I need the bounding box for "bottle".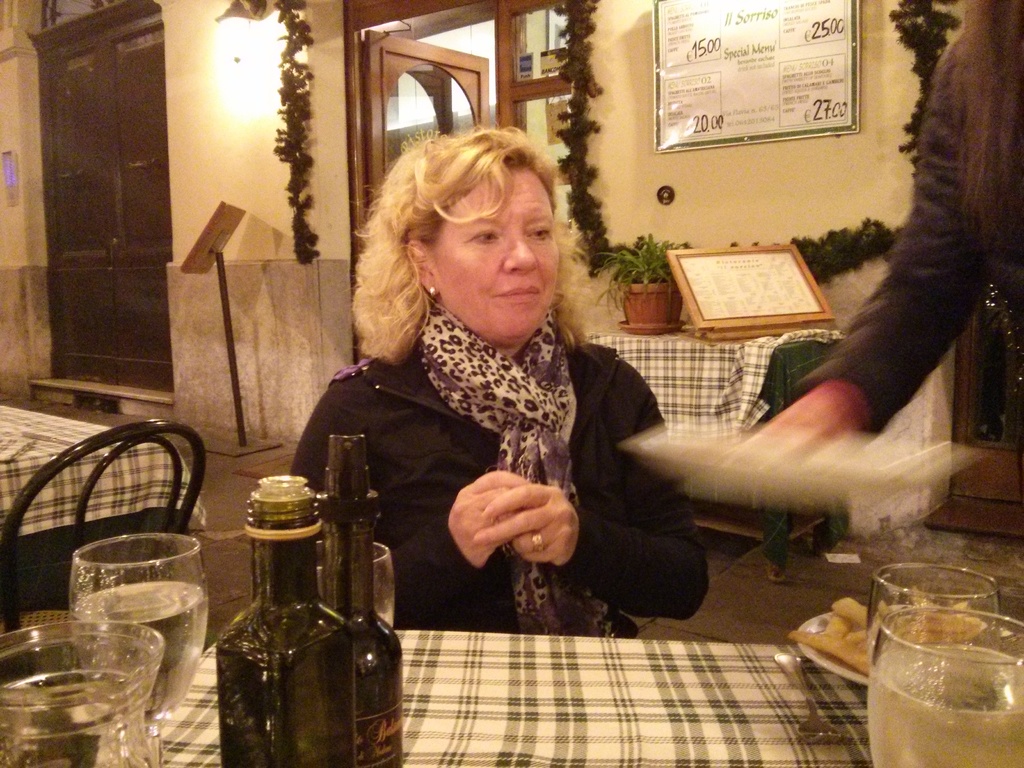
Here it is: (left=310, top=433, right=401, bottom=767).
